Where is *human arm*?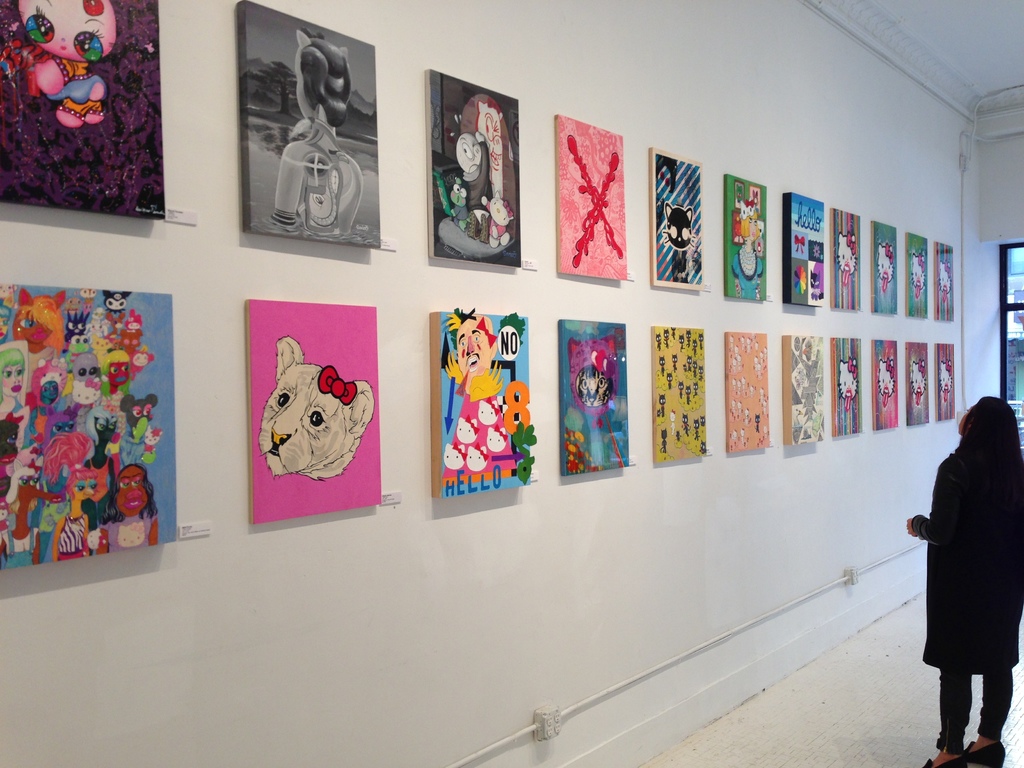
x1=469 y1=360 x2=502 y2=401.
